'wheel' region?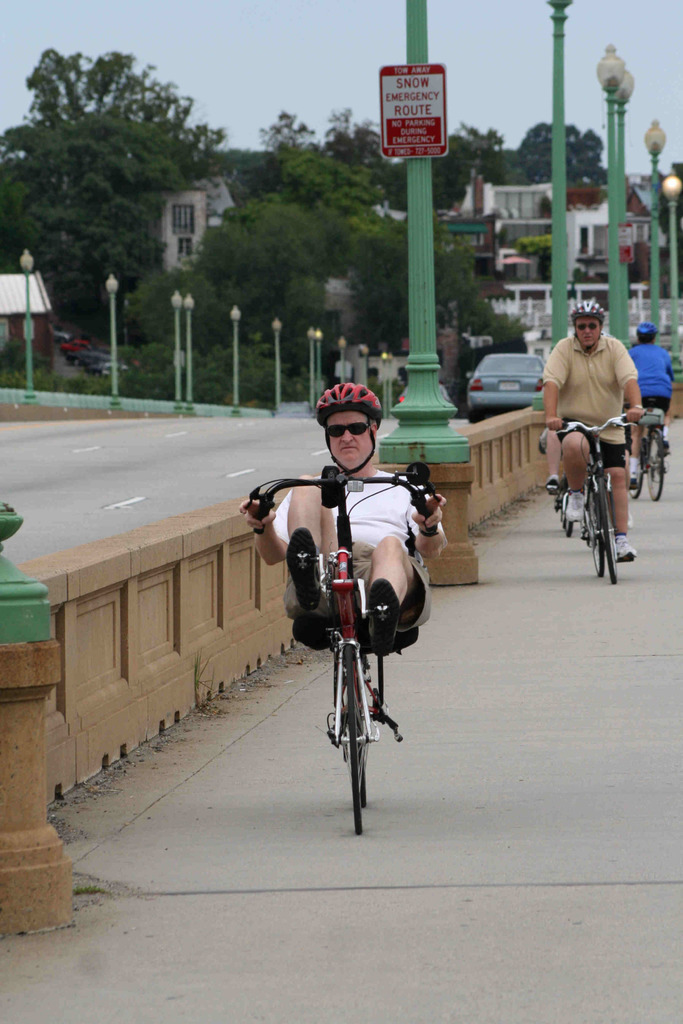
(588, 488, 605, 577)
